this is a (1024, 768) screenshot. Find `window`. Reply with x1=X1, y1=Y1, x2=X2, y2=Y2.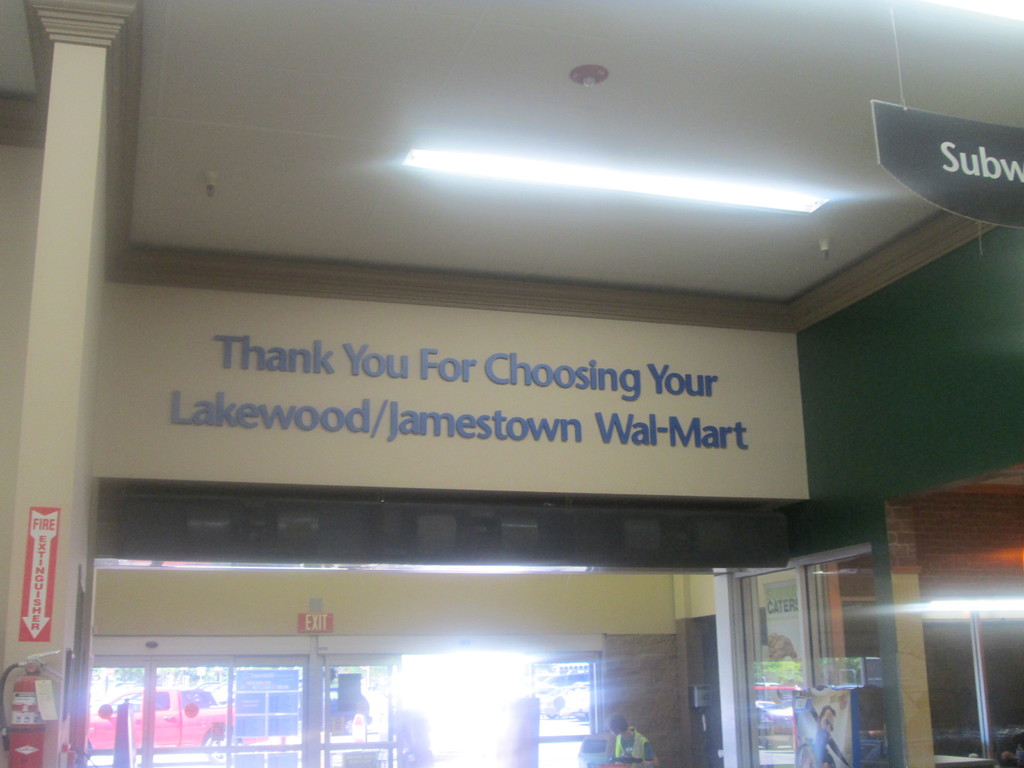
x1=72, y1=634, x2=236, y2=767.
